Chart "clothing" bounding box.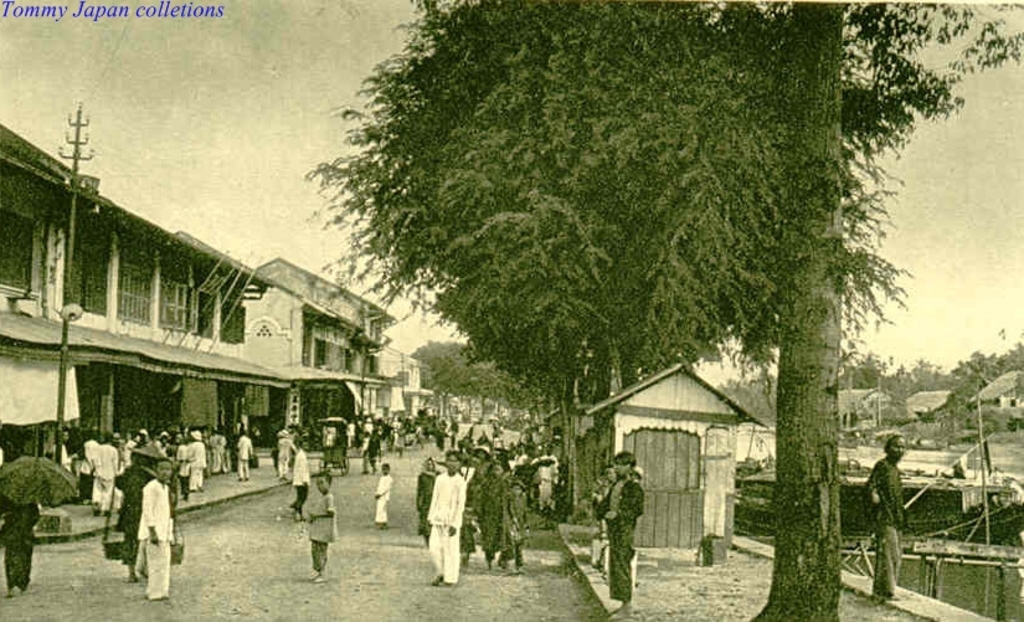
Charted: [left=375, top=473, right=391, bottom=523].
